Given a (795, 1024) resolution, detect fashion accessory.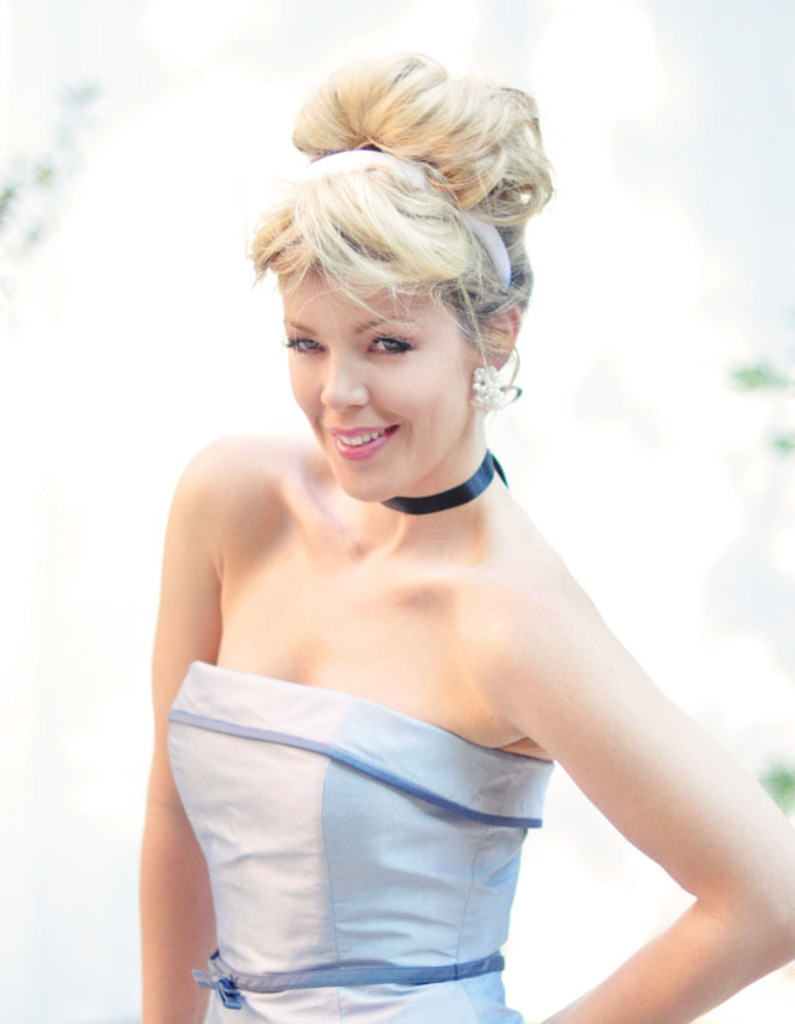
463,359,529,414.
